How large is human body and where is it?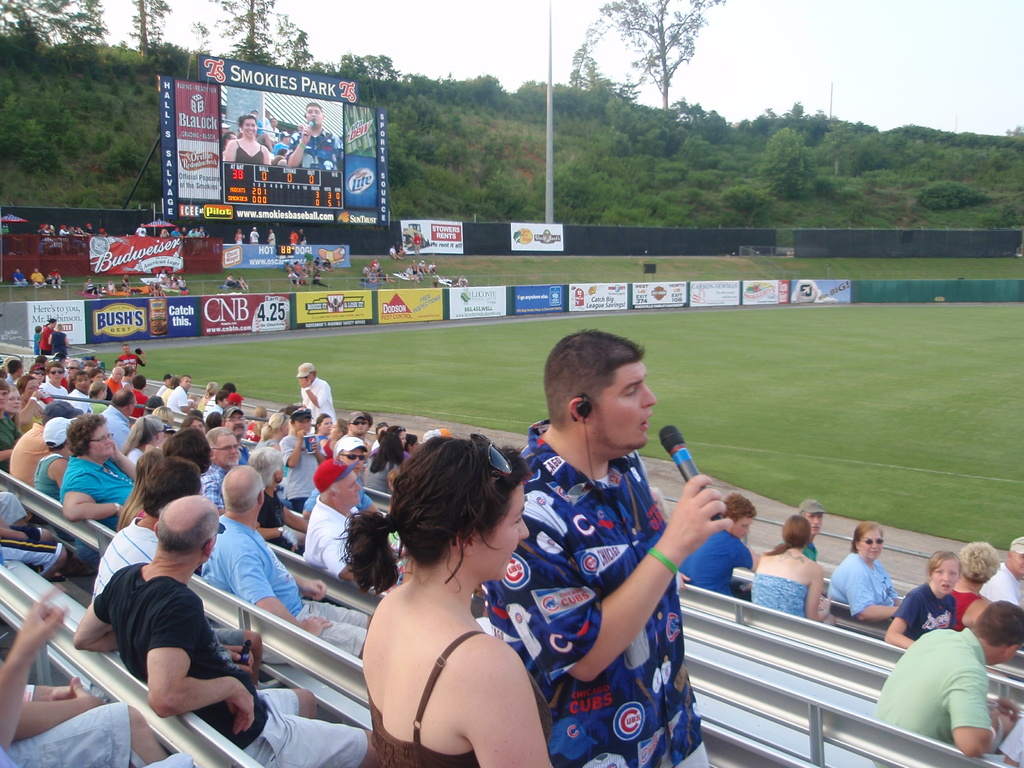
Bounding box: left=156, top=404, right=179, bottom=428.
